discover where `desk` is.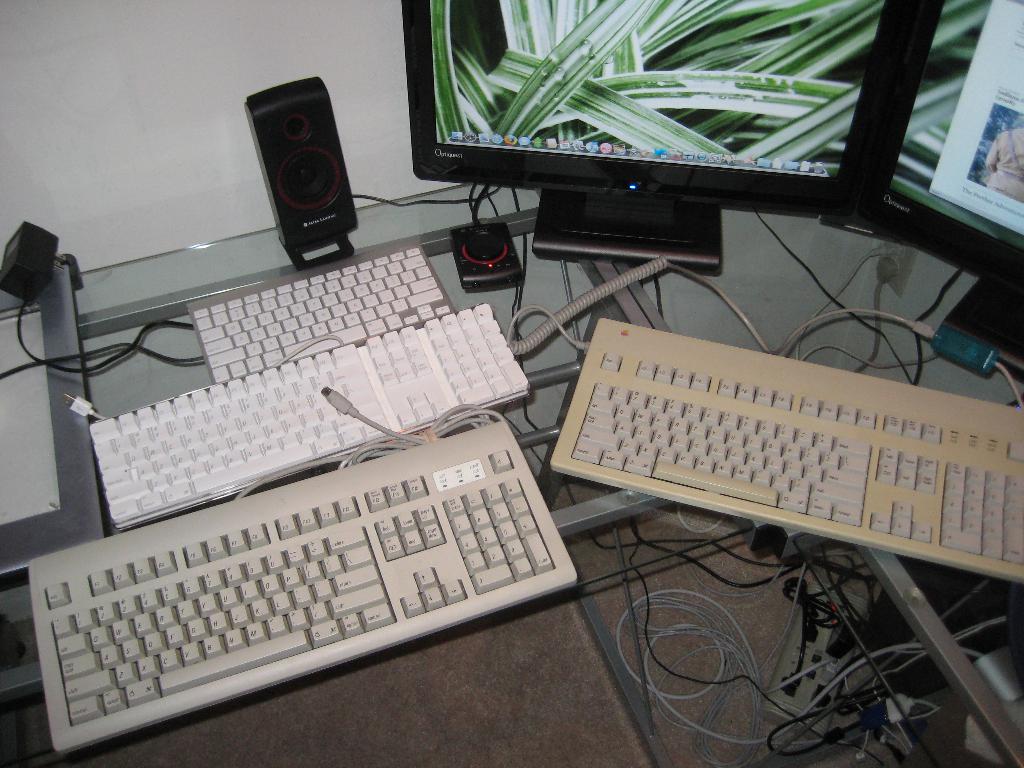
Discovered at [0,165,1023,767].
